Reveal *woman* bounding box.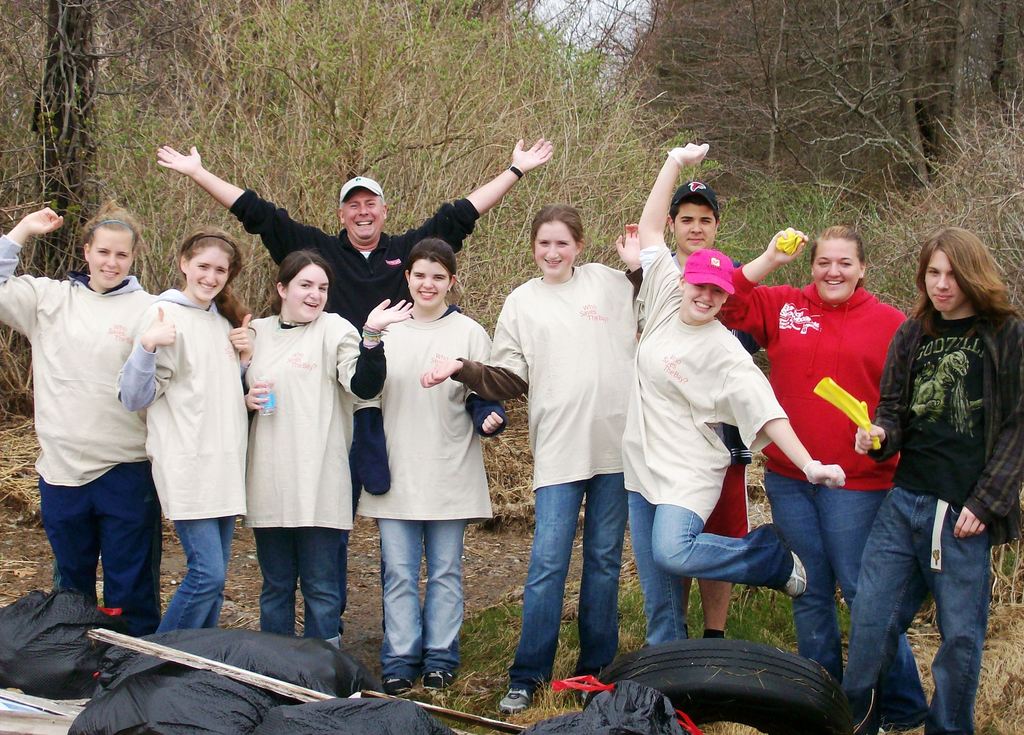
Revealed: 857:209:1009:720.
